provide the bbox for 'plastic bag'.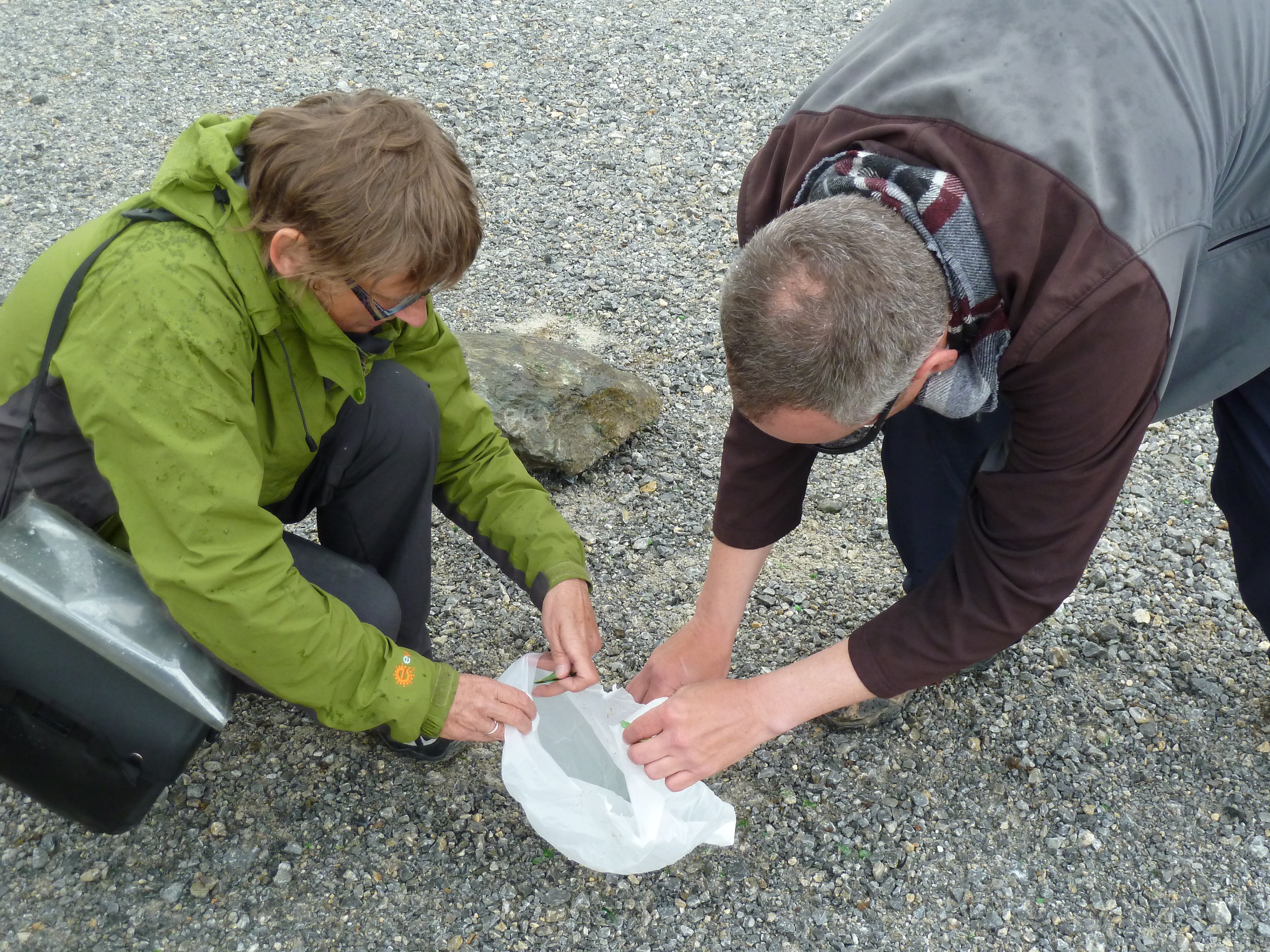
bbox(155, 204, 233, 277).
